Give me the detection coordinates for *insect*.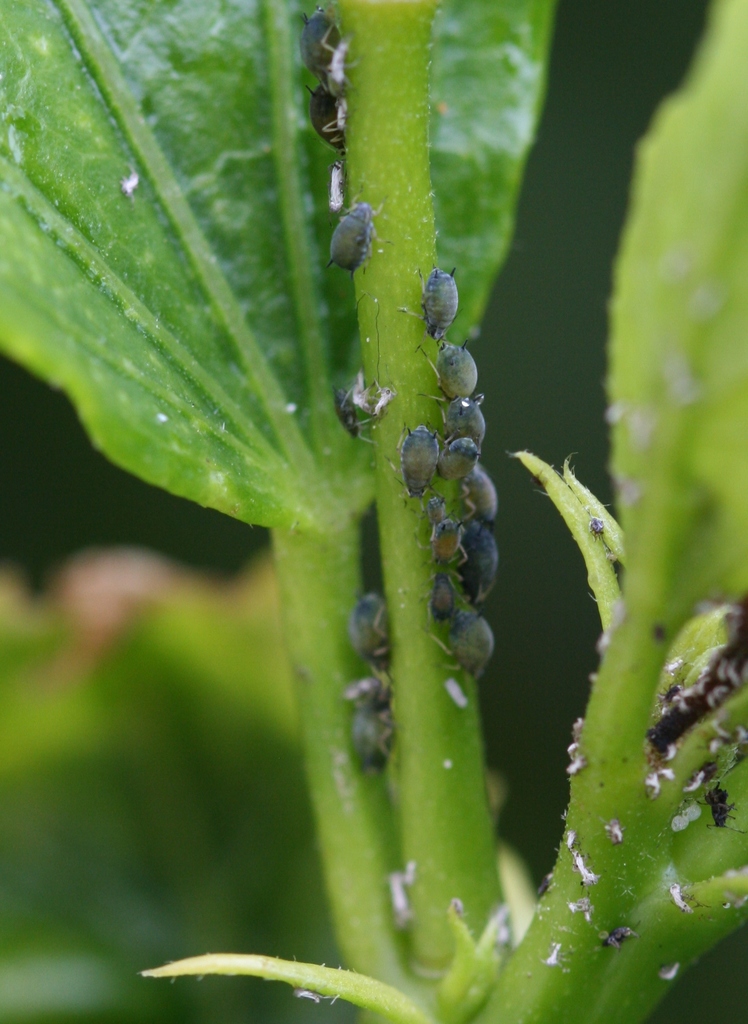
l=329, t=200, r=375, b=274.
